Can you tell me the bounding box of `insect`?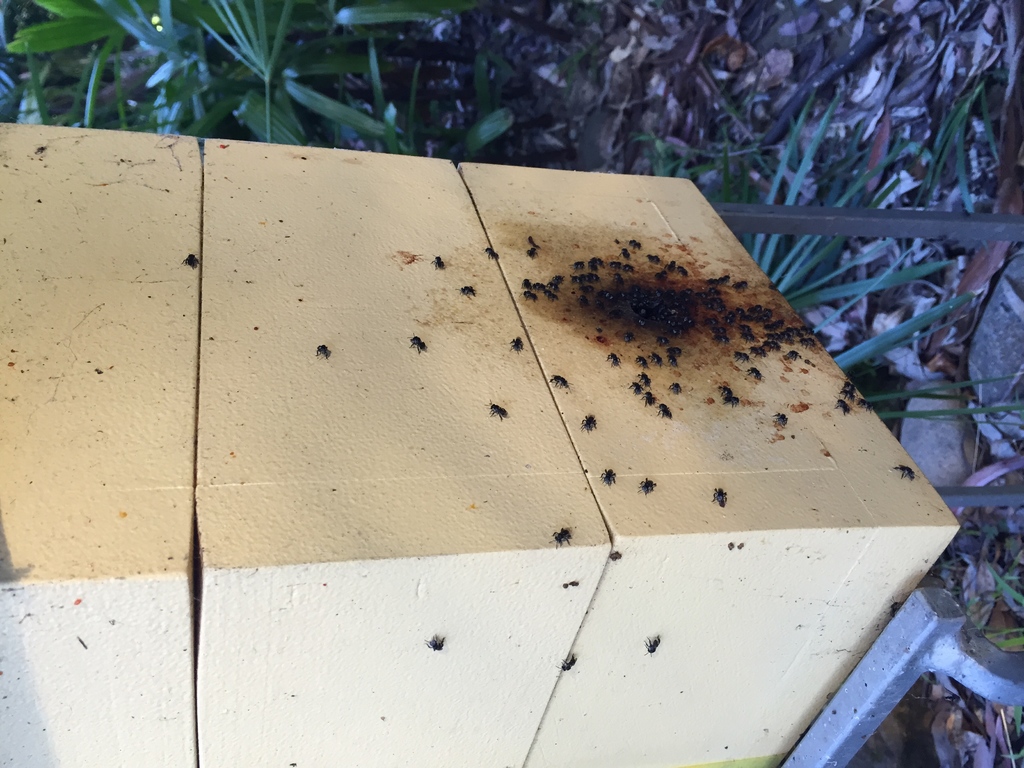
BBox(430, 257, 446, 269).
